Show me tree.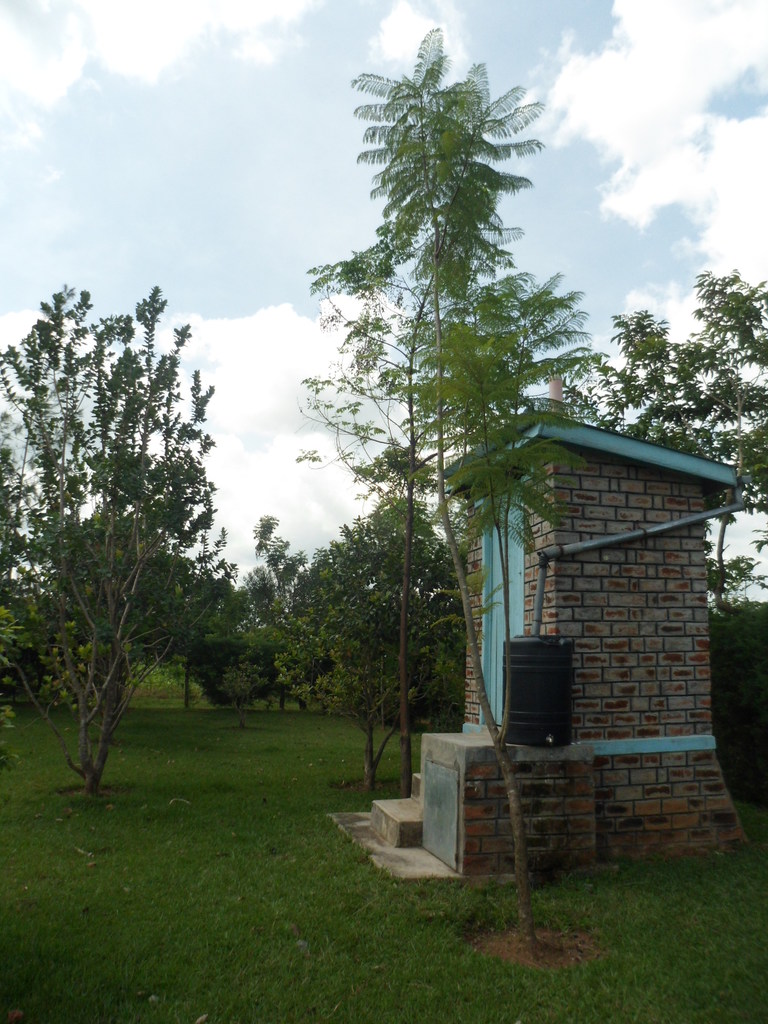
tree is here: left=576, top=266, right=767, bottom=660.
